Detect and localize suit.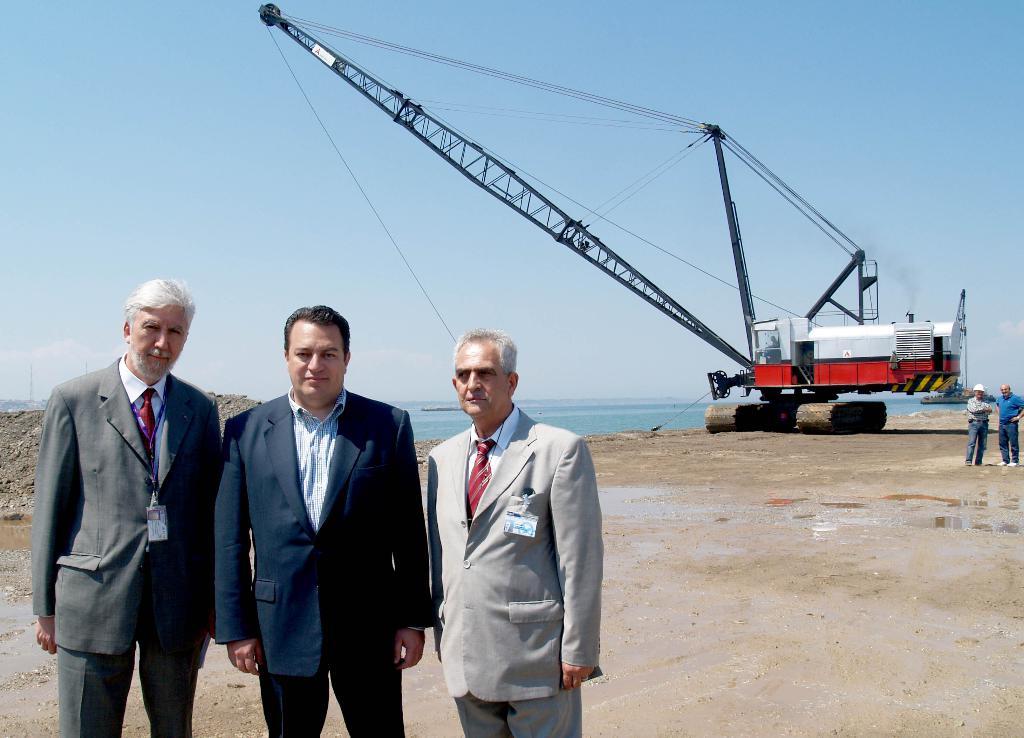
Localized at 49,271,227,737.
